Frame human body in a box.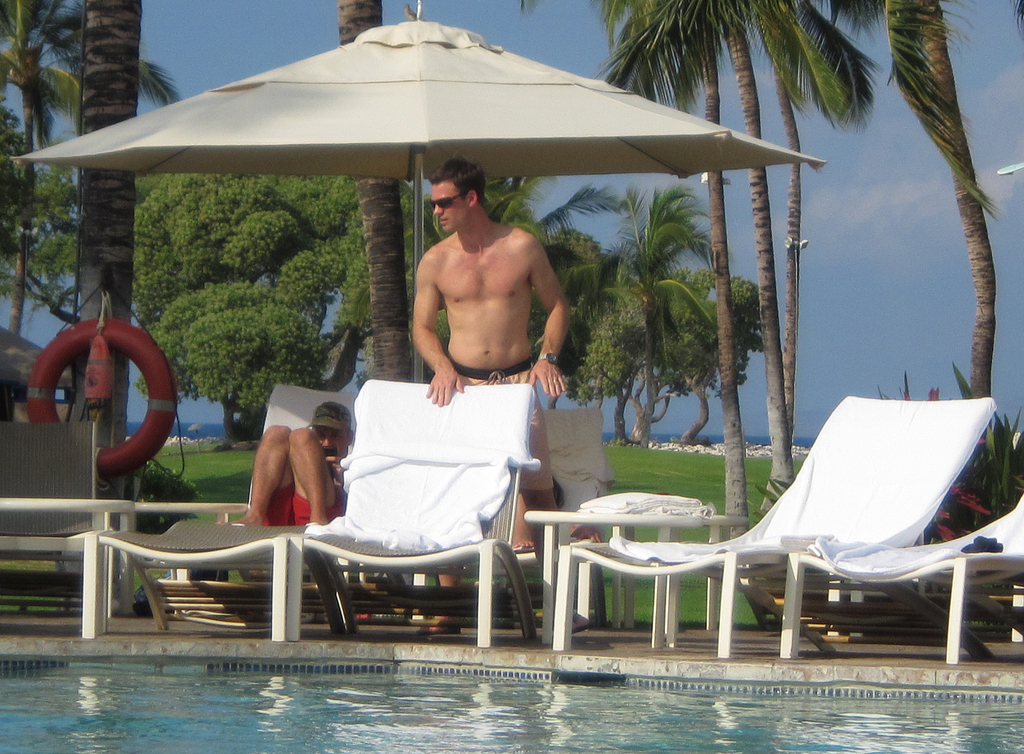
<region>221, 404, 354, 537</region>.
